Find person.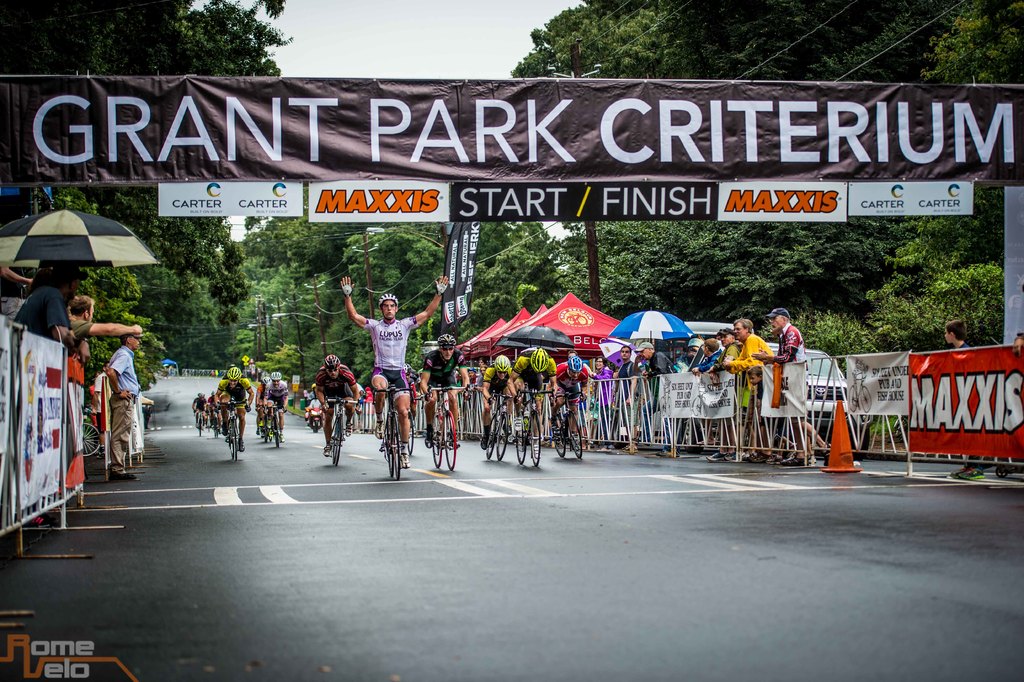
bbox(15, 263, 88, 350).
